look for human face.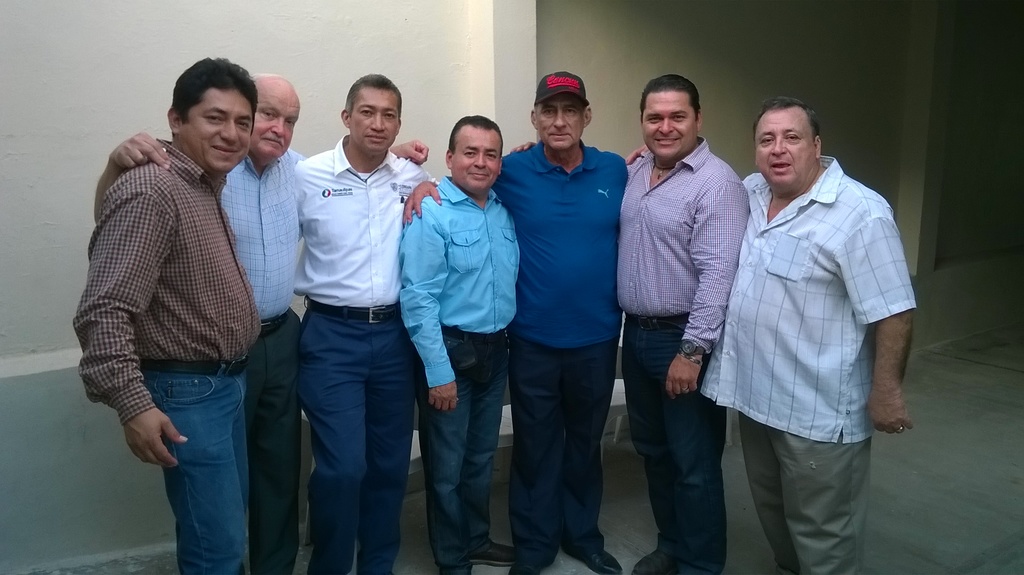
Found: 527, 82, 581, 156.
